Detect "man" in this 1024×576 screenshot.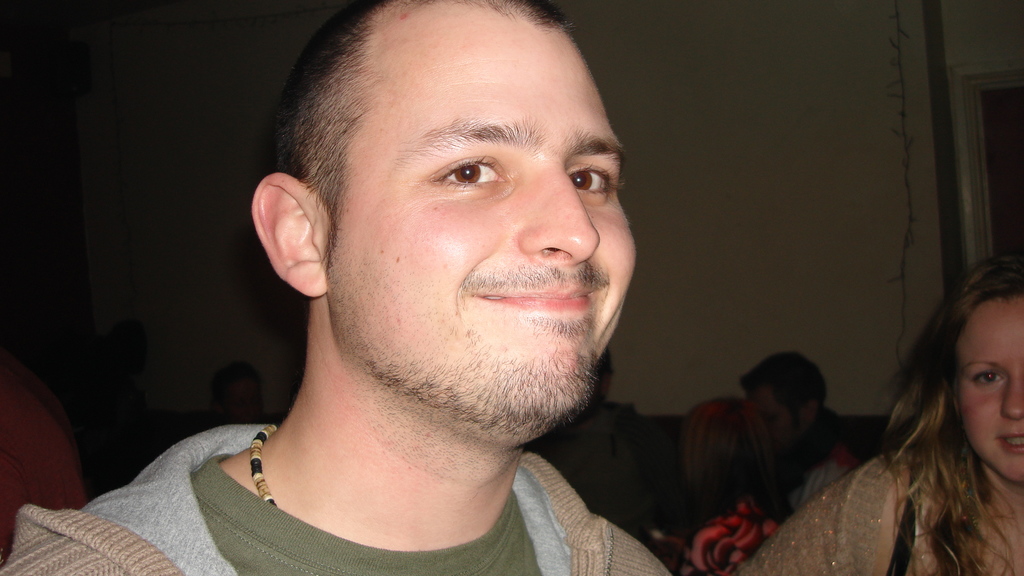
Detection: x1=739, y1=358, x2=862, y2=522.
